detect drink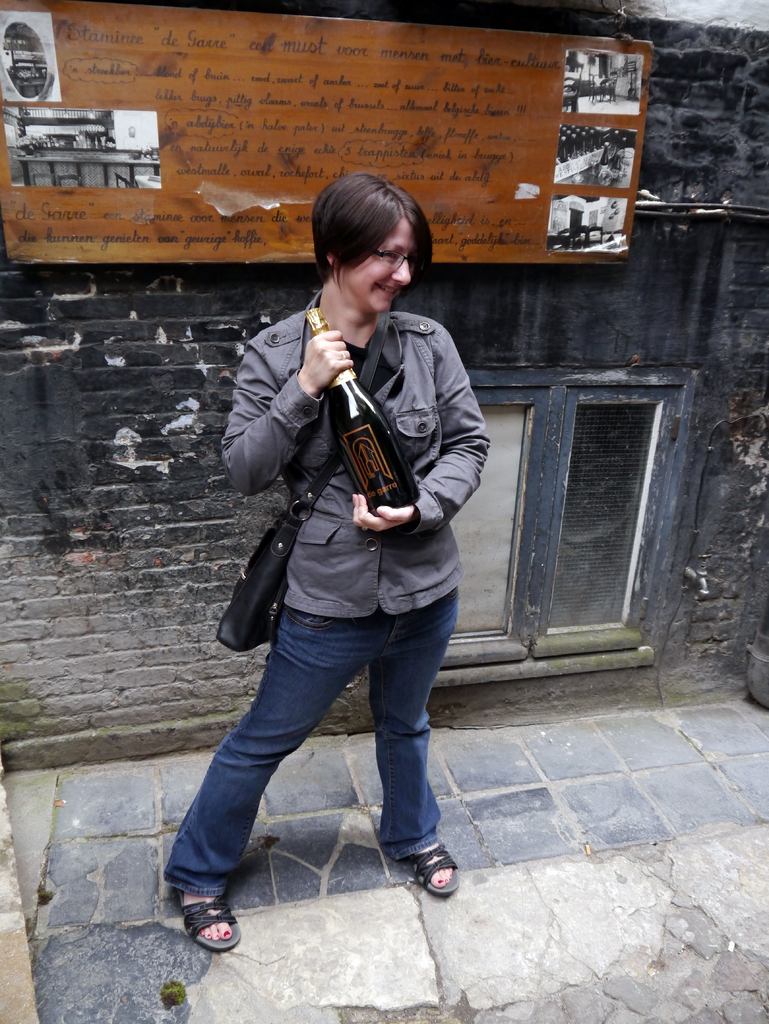
select_region(298, 304, 425, 516)
